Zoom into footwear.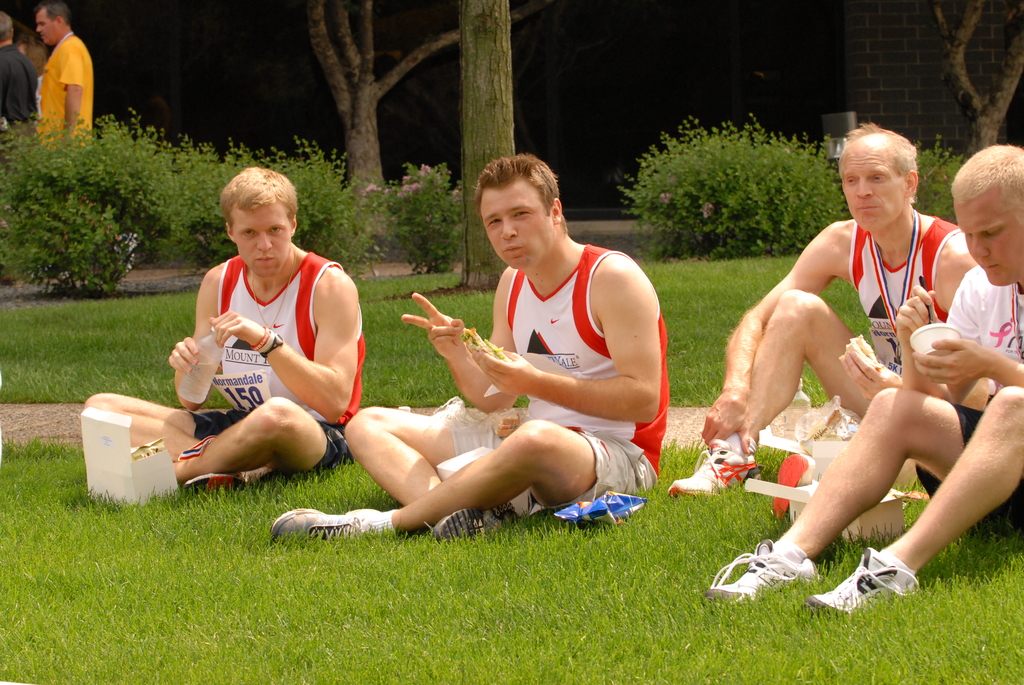
Zoom target: 705,540,811,601.
